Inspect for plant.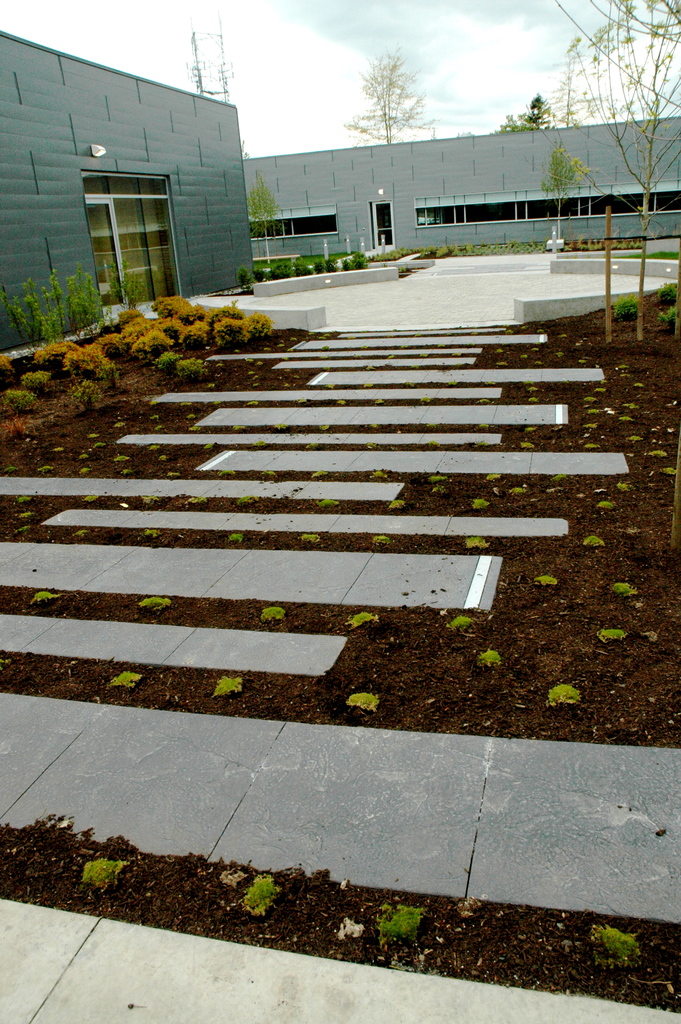
Inspection: crop(69, 850, 130, 890).
